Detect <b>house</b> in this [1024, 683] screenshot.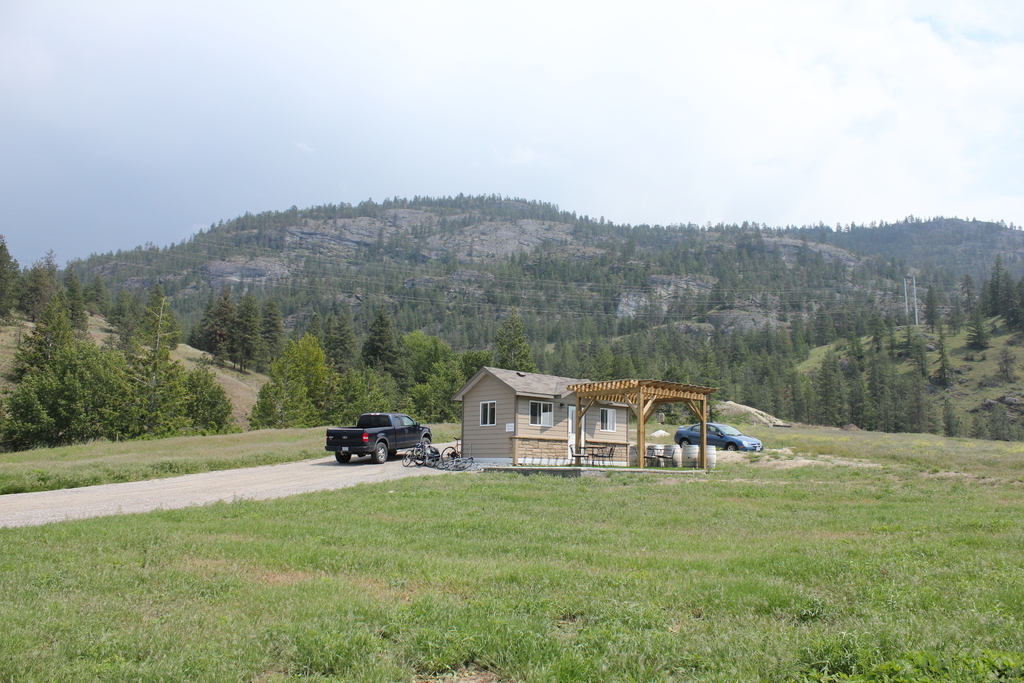
Detection: [445,357,616,479].
